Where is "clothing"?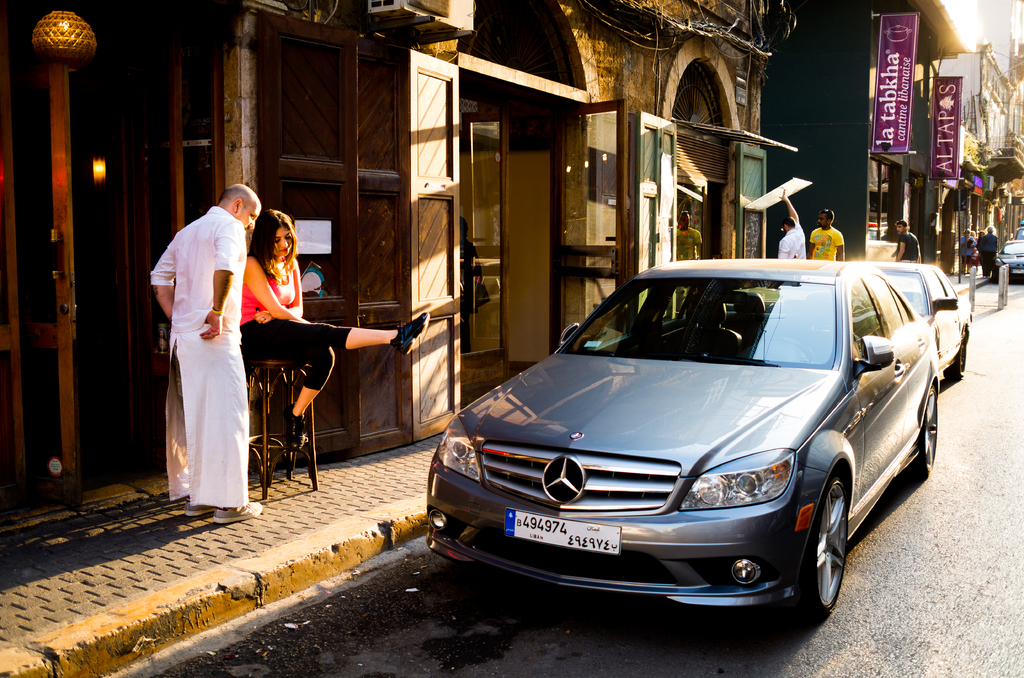
<box>239,253,346,410</box>.
